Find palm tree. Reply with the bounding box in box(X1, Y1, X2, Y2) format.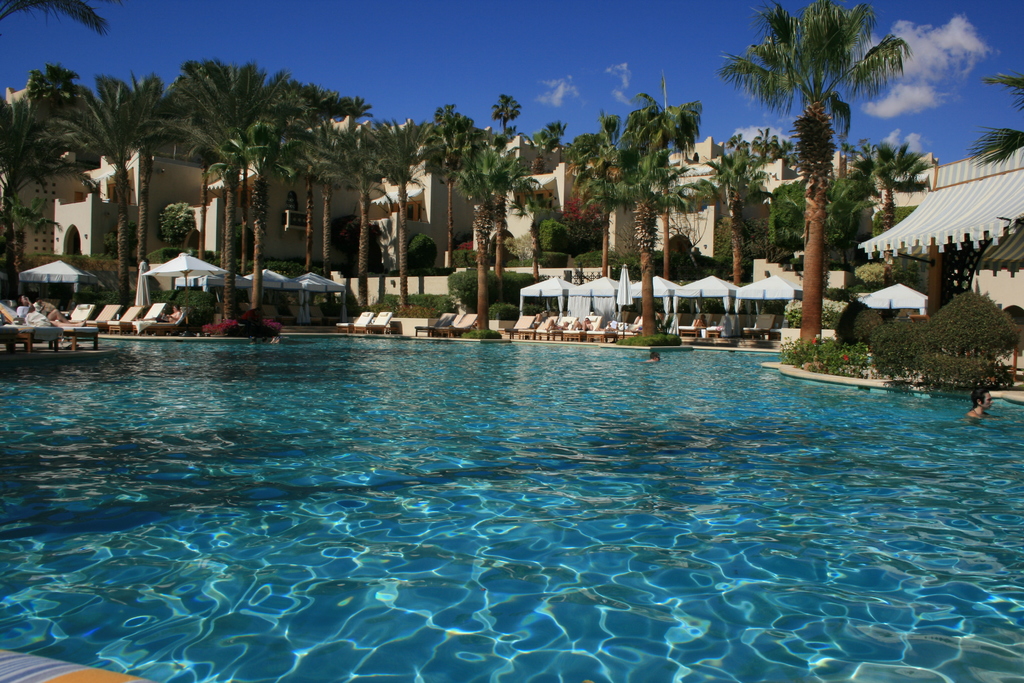
box(464, 88, 699, 356).
